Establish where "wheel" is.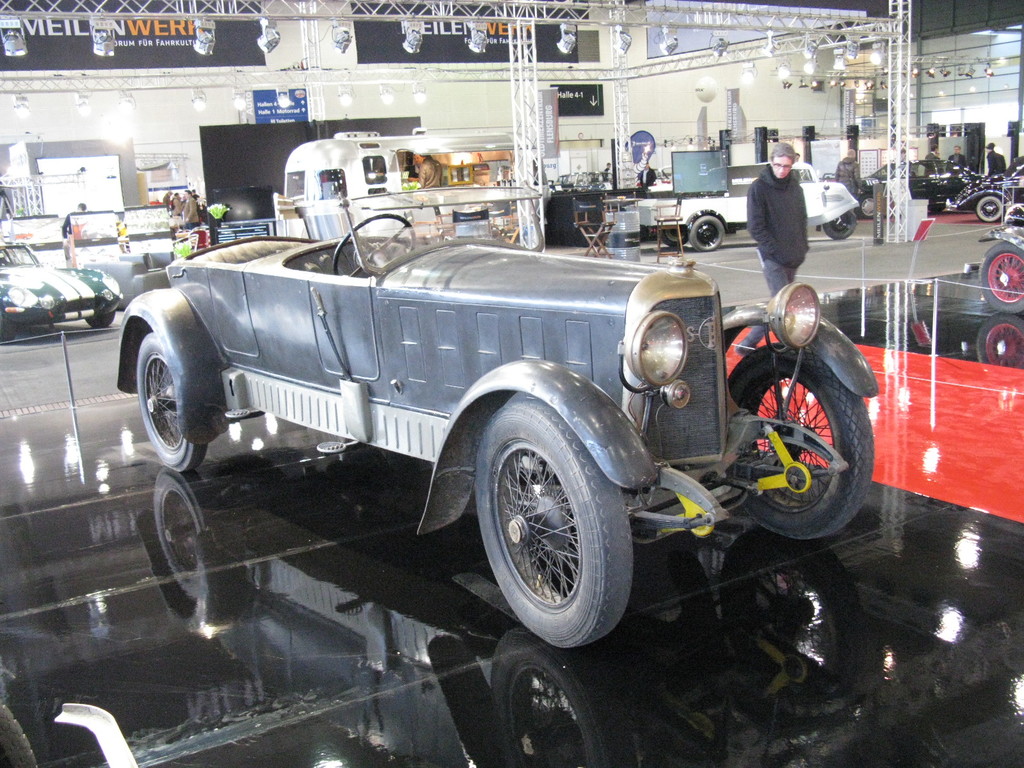
Established at (left=979, top=241, right=1023, bottom=315).
